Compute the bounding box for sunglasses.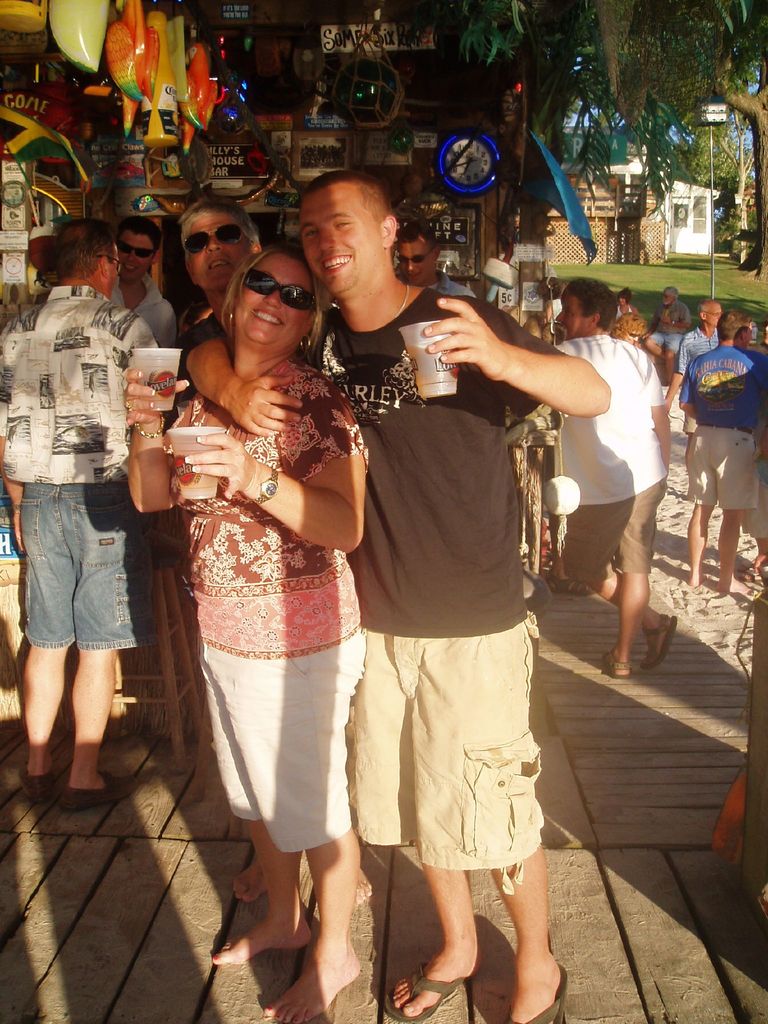
<region>117, 242, 154, 259</region>.
